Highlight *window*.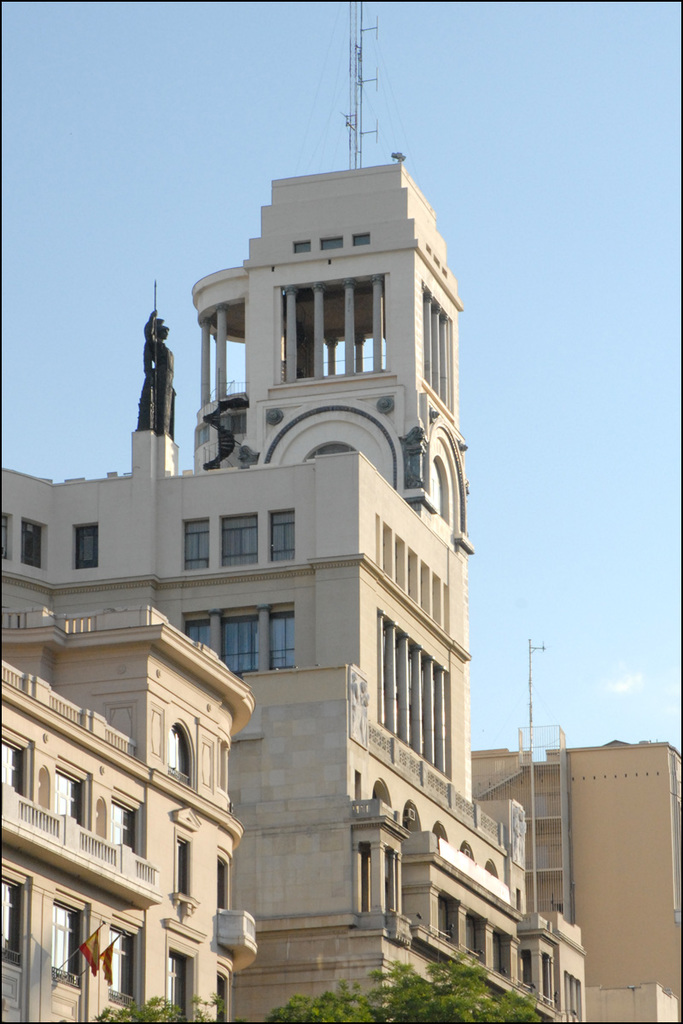
Highlighted region: left=185, top=521, right=208, bottom=572.
